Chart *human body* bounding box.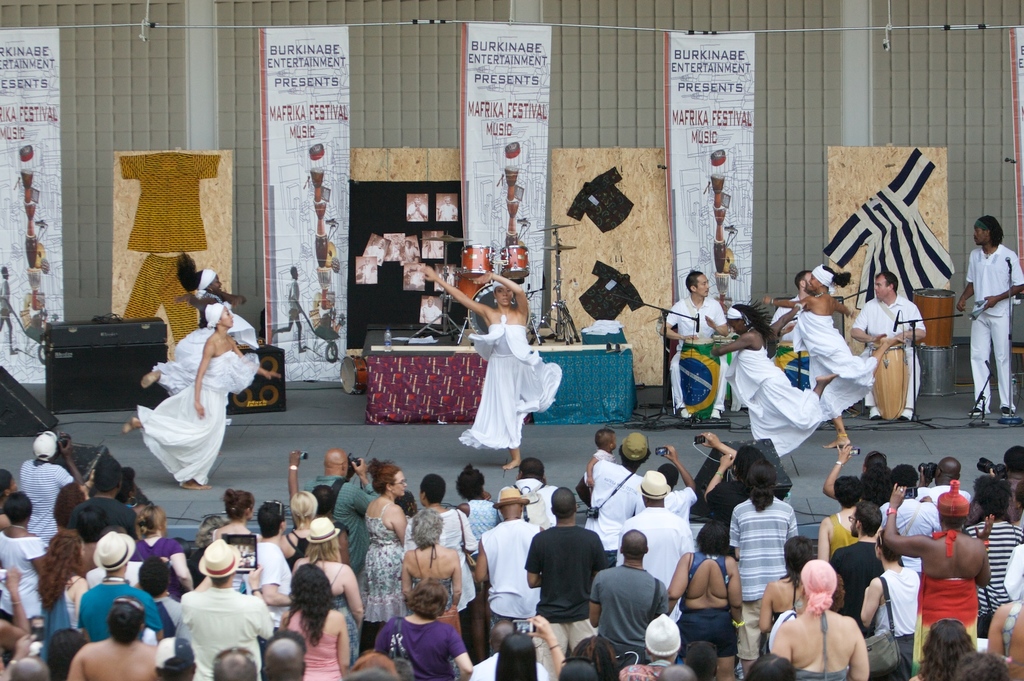
Charted: detection(735, 469, 803, 613).
